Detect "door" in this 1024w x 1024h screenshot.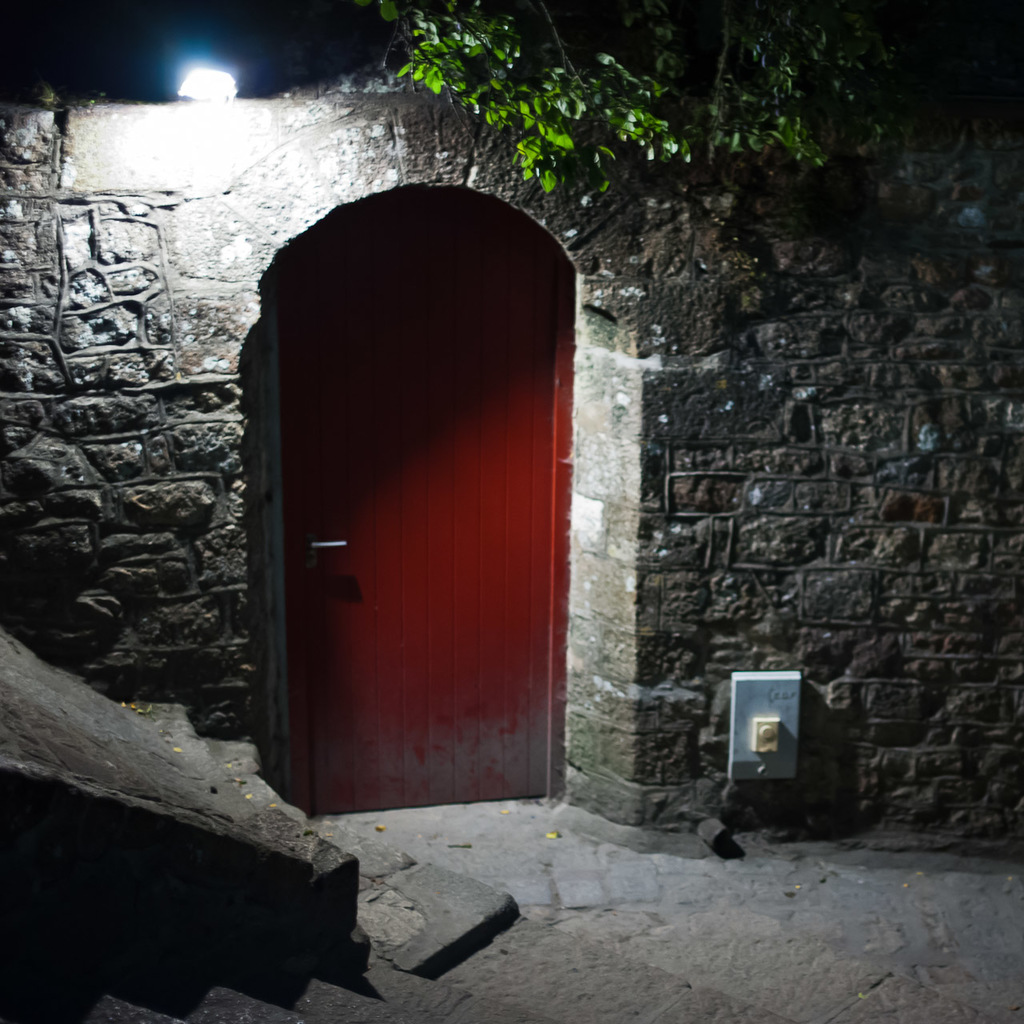
Detection: 230/243/590/832.
